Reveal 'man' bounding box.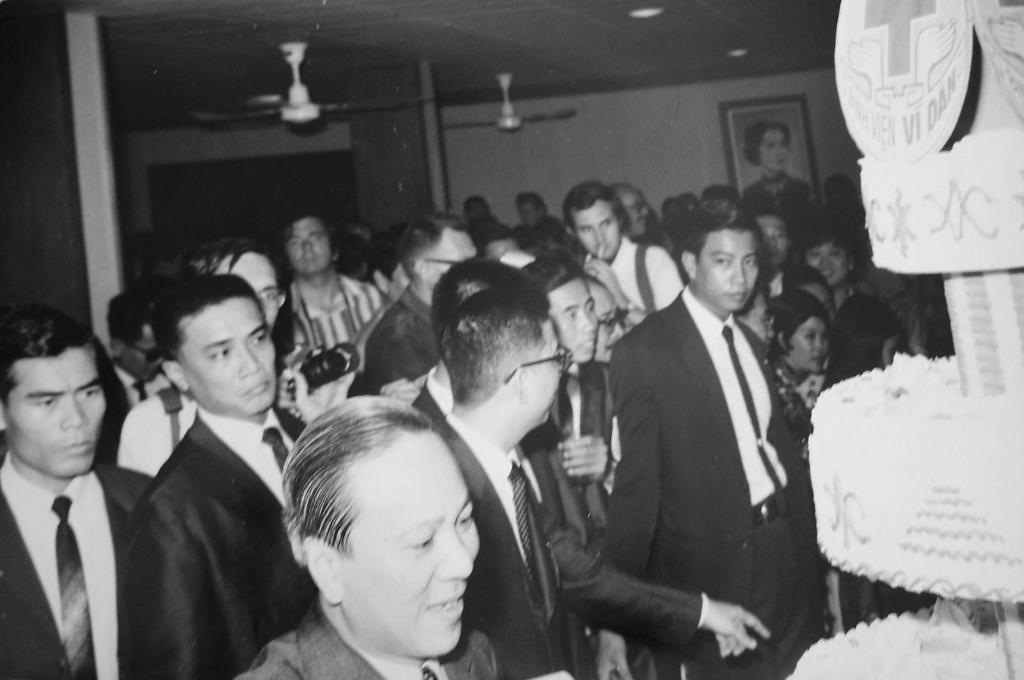
Revealed: crop(616, 181, 652, 236).
